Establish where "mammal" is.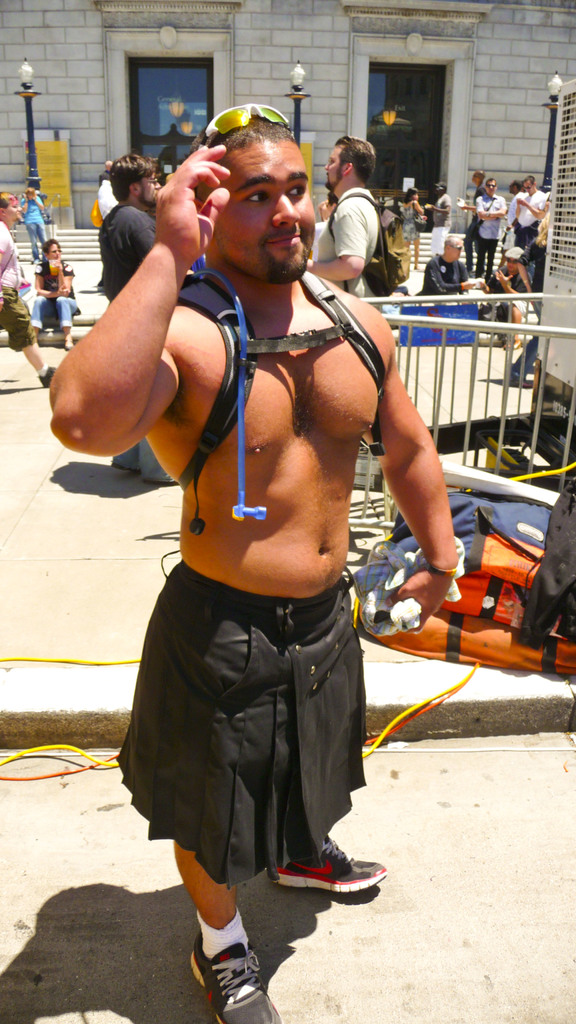
Established at rect(508, 180, 527, 209).
